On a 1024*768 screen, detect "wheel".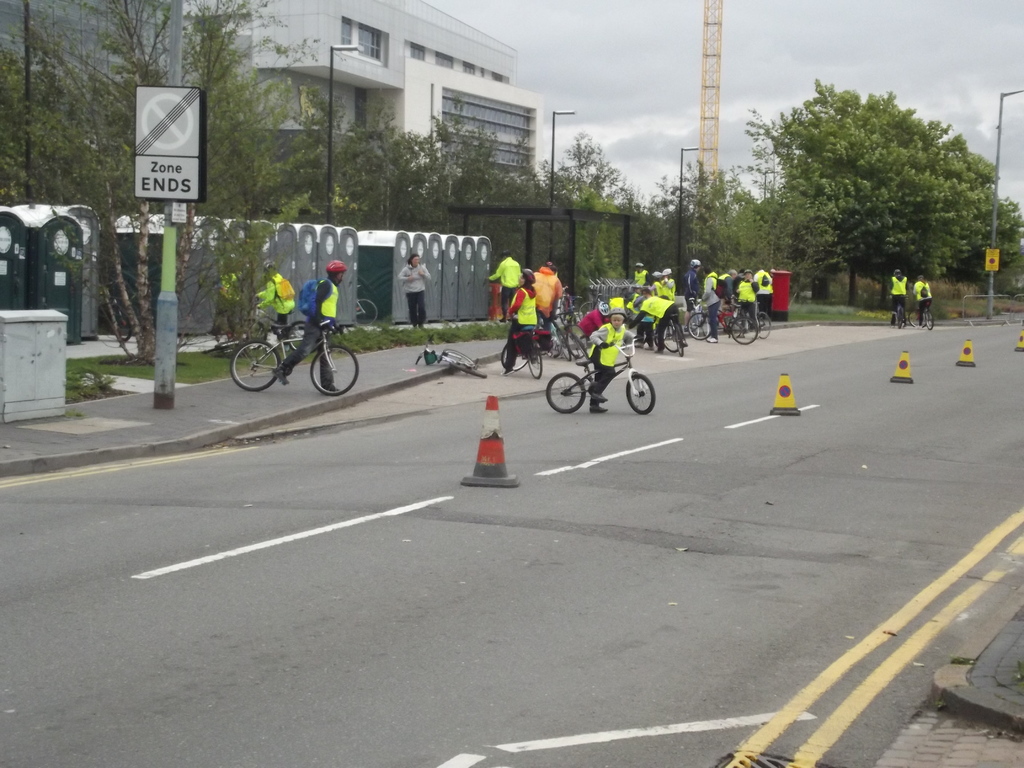
501 346 528 371.
